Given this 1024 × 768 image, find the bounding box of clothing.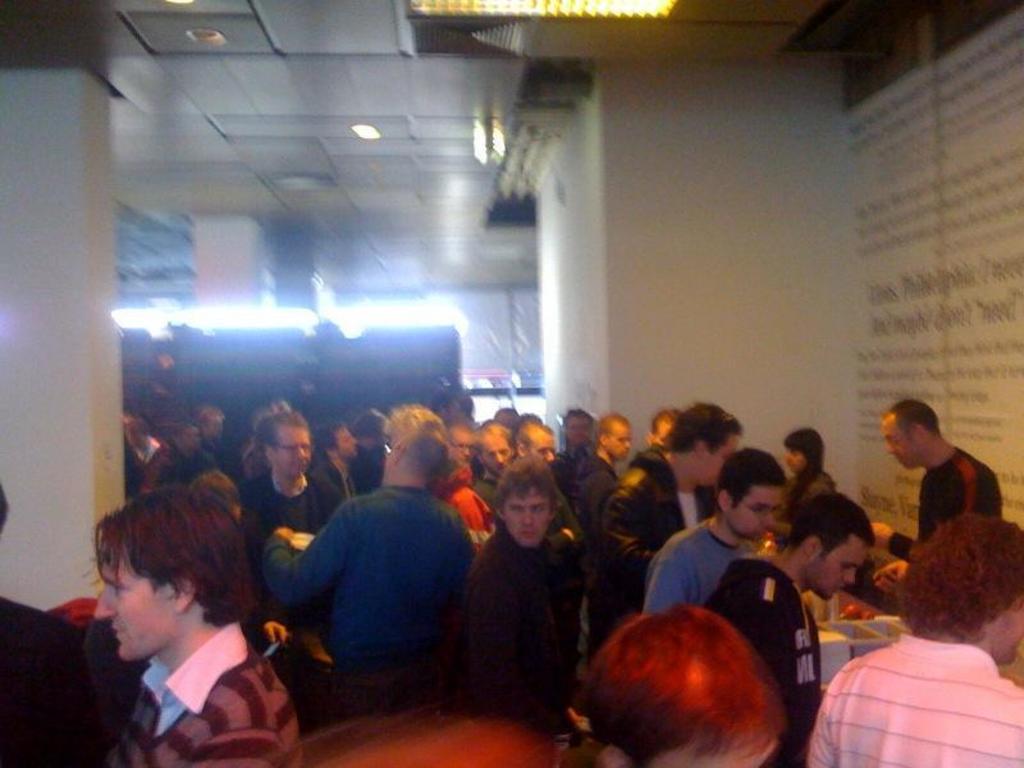
box(461, 461, 492, 535).
